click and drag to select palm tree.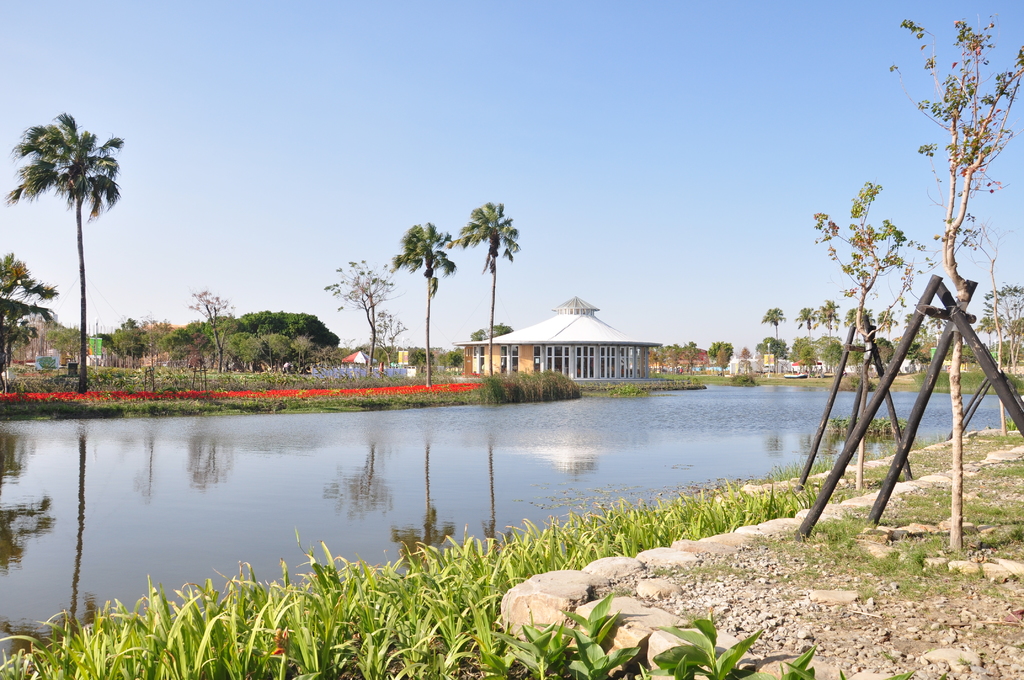
Selection: box=[803, 298, 821, 369].
